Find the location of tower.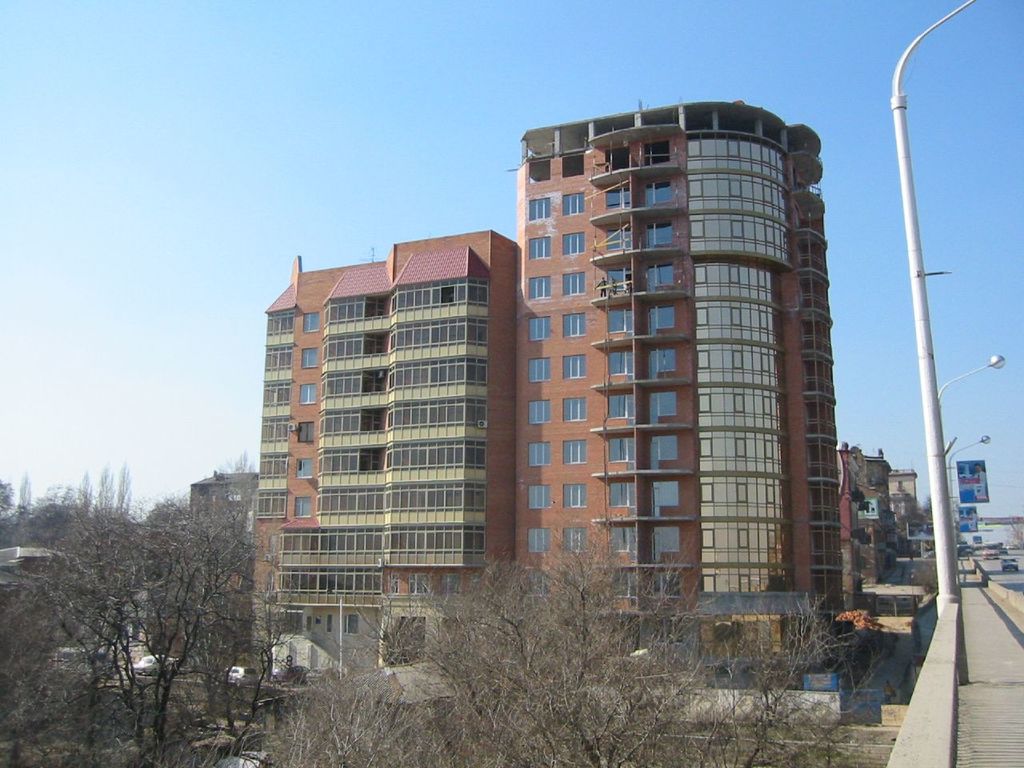
Location: box=[514, 98, 848, 616].
